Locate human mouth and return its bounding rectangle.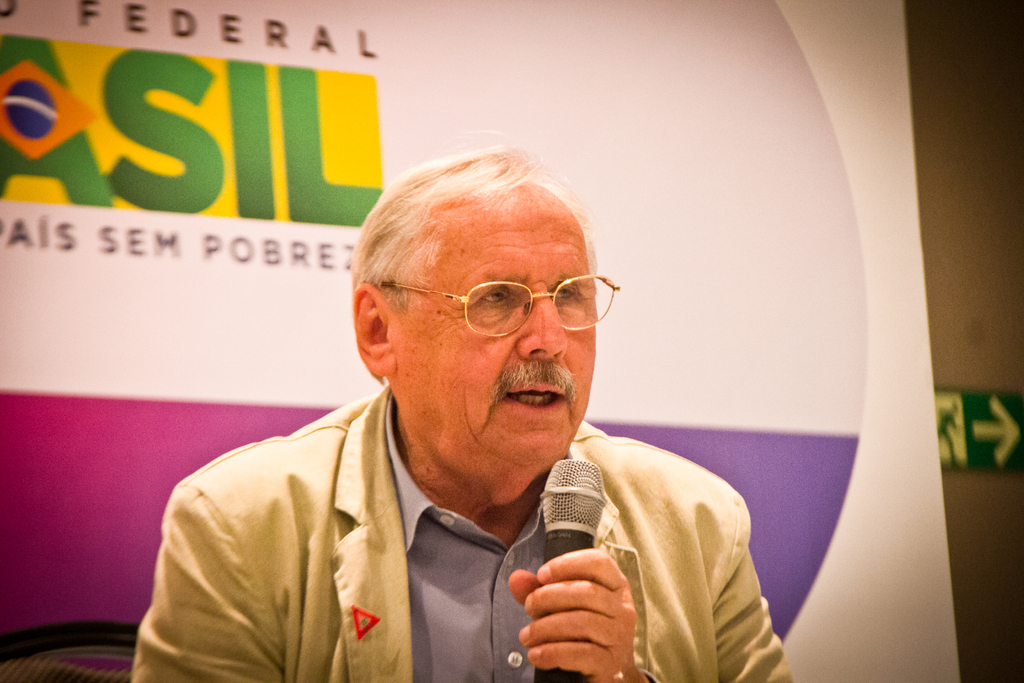
x1=501, y1=382, x2=568, y2=420.
